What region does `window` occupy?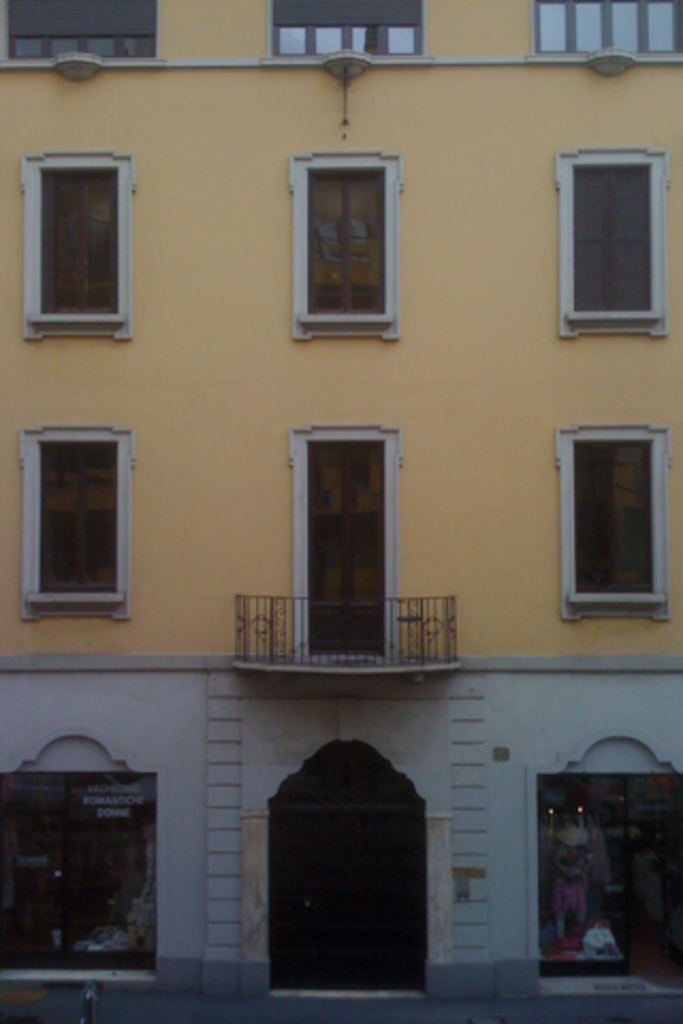
[290, 145, 397, 343].
